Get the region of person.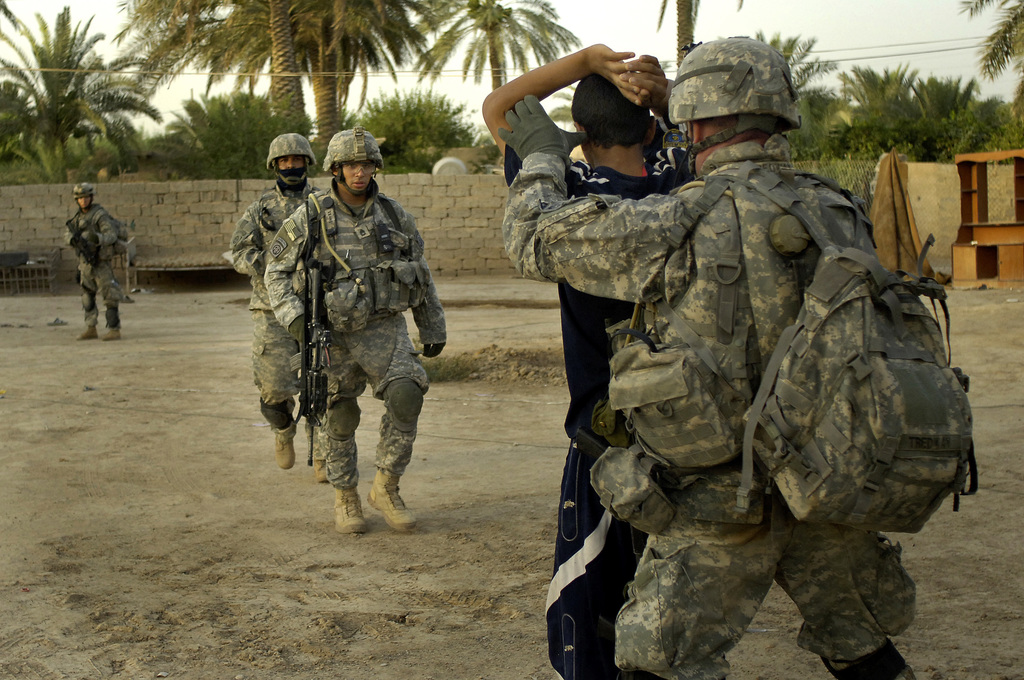
left=485, top=49, right=699, bottom=679.
